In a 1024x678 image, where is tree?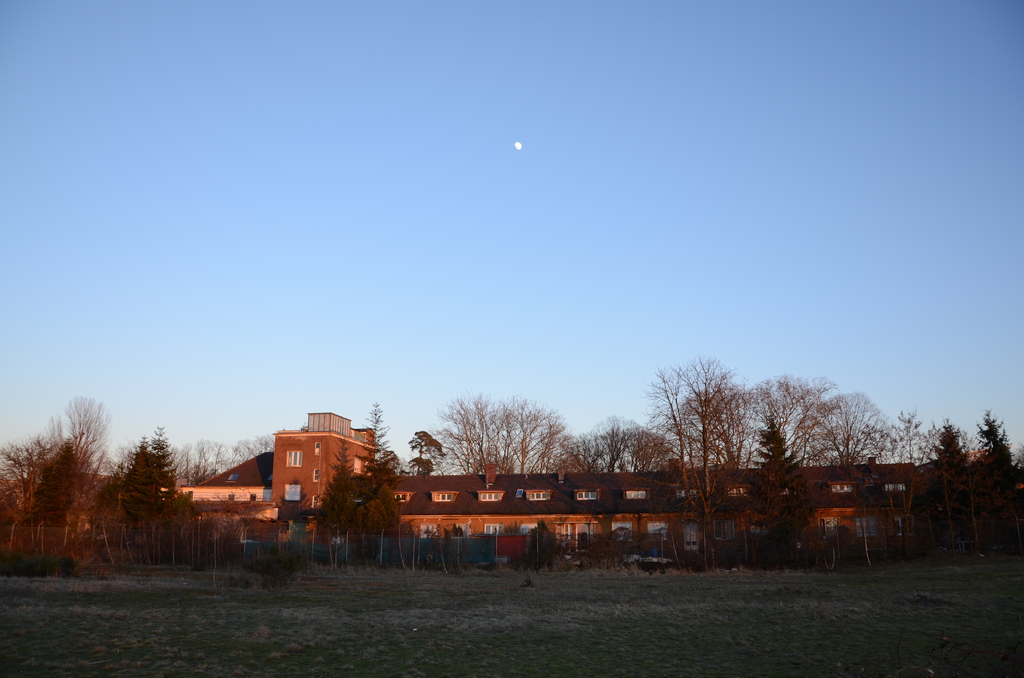
BBox(792, 396, 905, 472).
